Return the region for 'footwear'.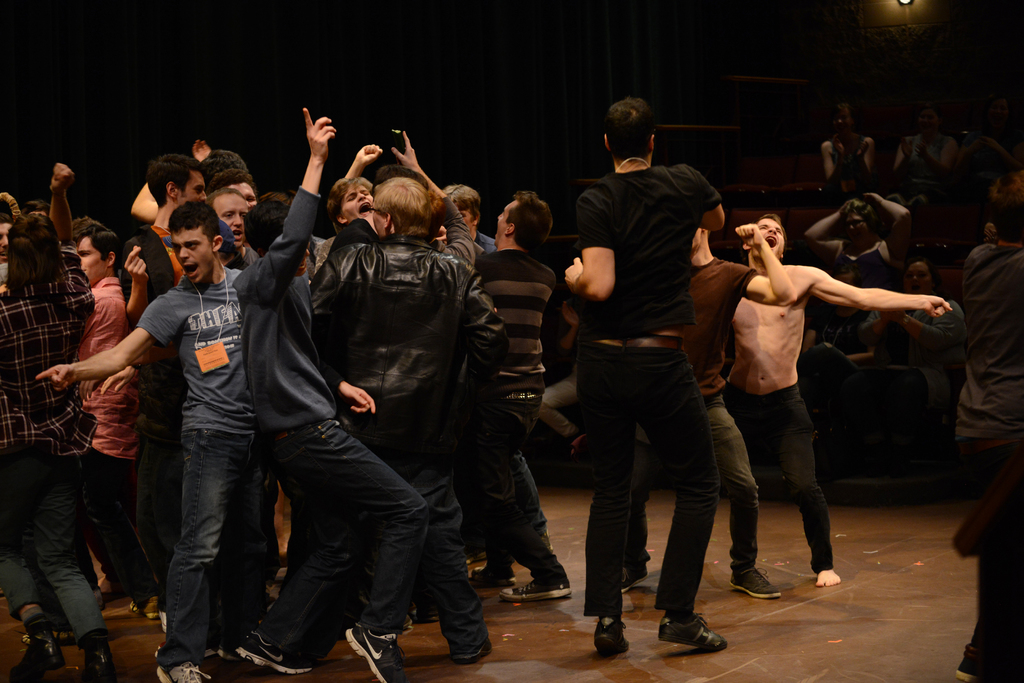
select_region(501, 566, 569, 602).
